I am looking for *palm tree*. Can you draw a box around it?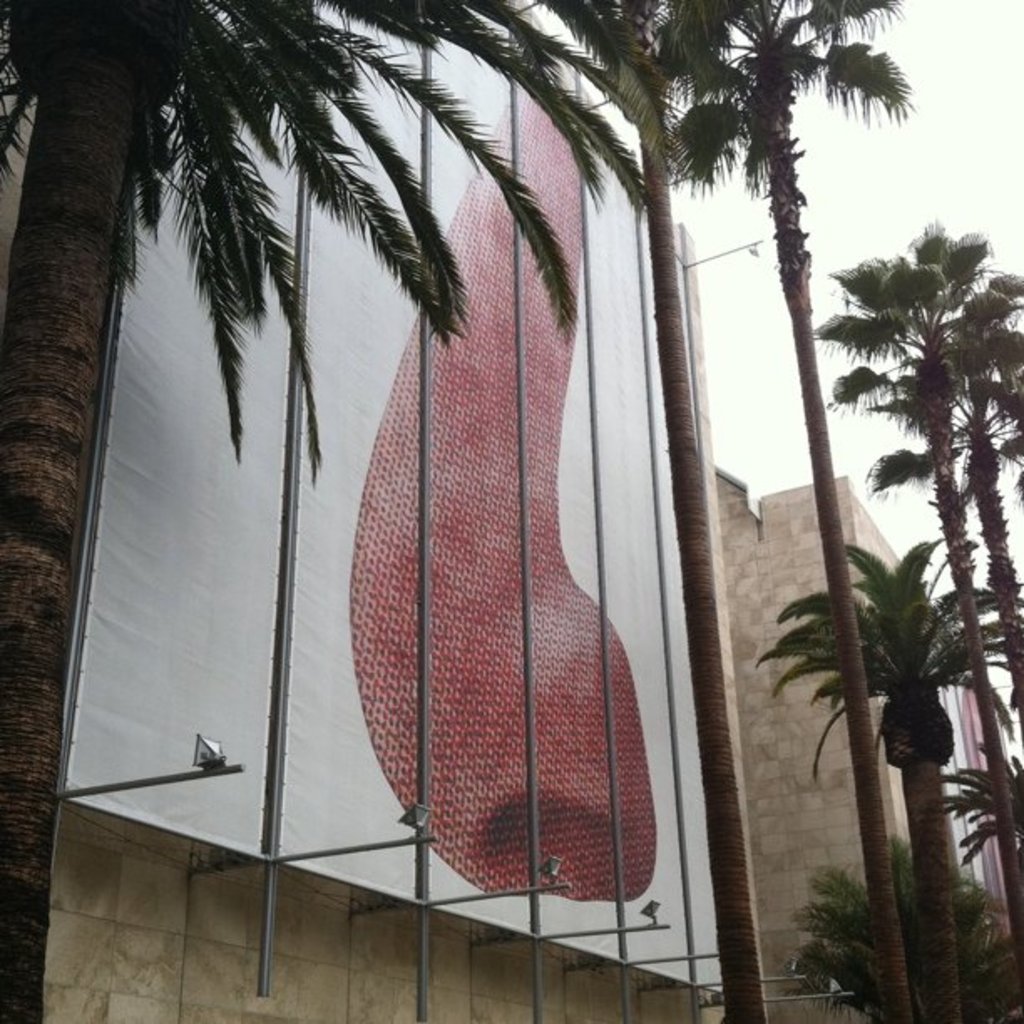
Sure, the bounding box is (left=658, top=0, right=887, bottom=991).
